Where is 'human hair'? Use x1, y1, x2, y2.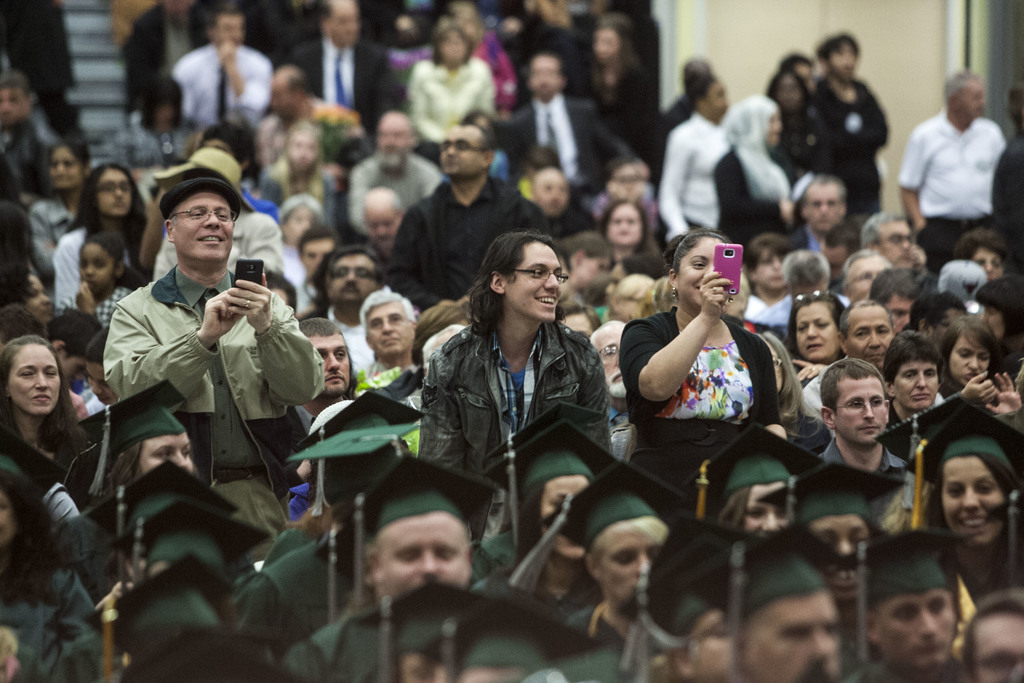
584, 11, 635, 78.
